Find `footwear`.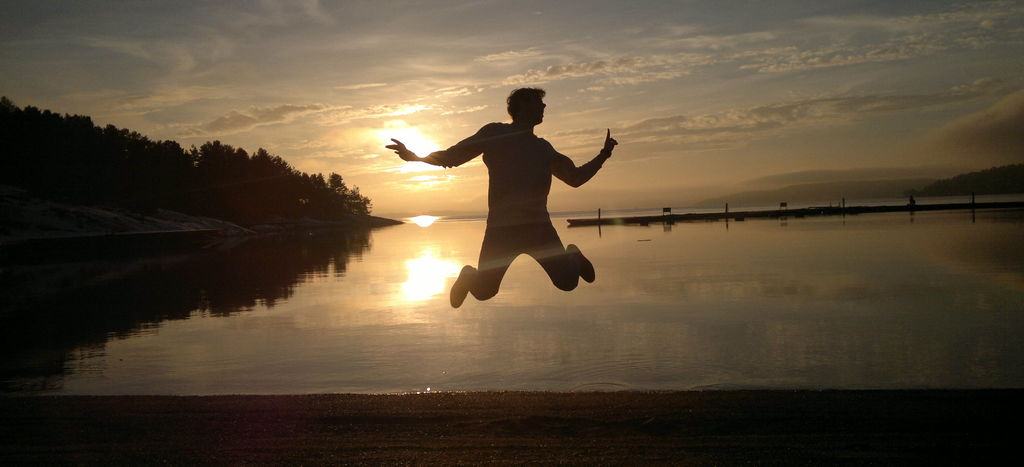
l=447, t=261, r=476, b=312.
